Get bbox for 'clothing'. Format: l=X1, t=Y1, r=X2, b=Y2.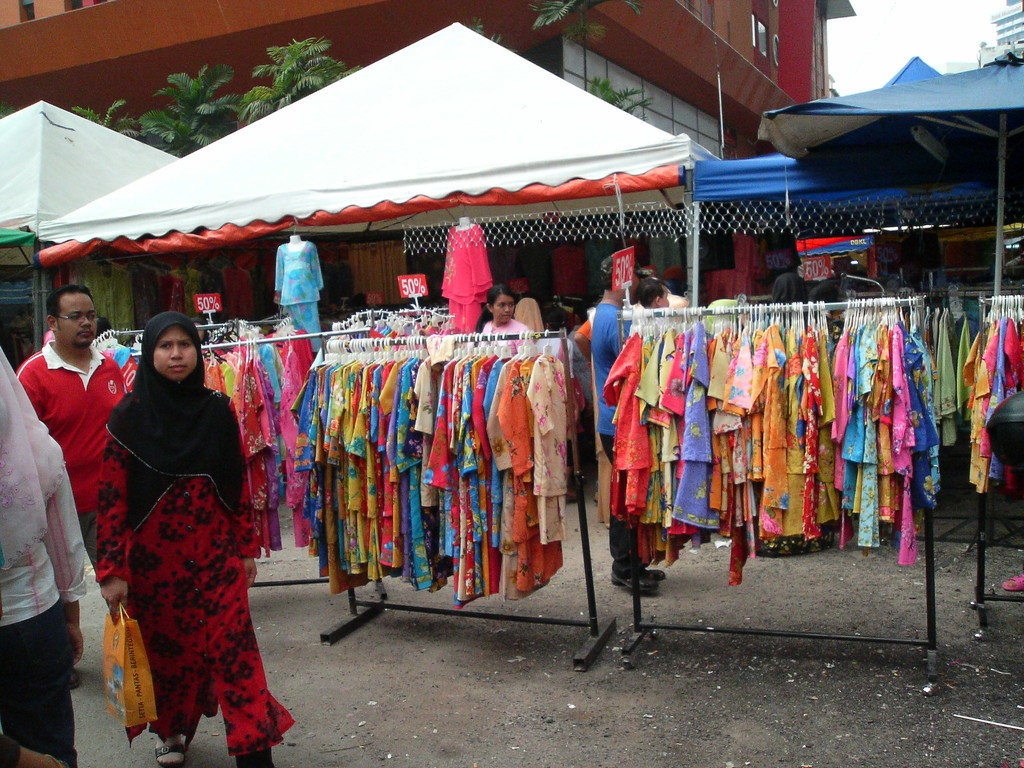
l=590, t=296, r=639, b=576.
